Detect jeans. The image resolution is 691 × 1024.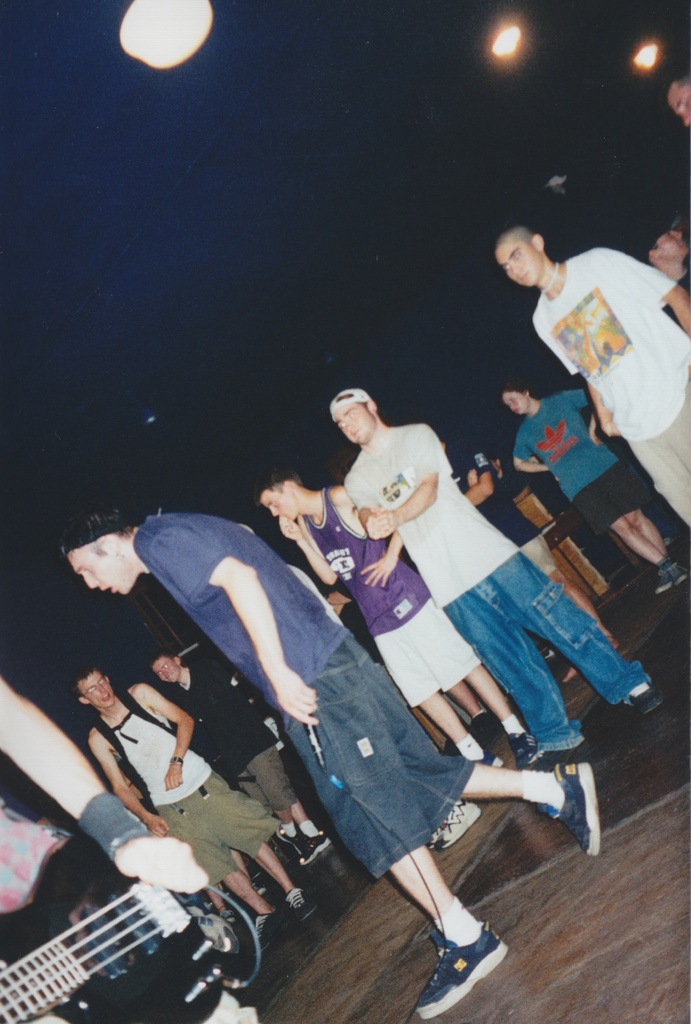
crop(445, 552, 638, 760).
